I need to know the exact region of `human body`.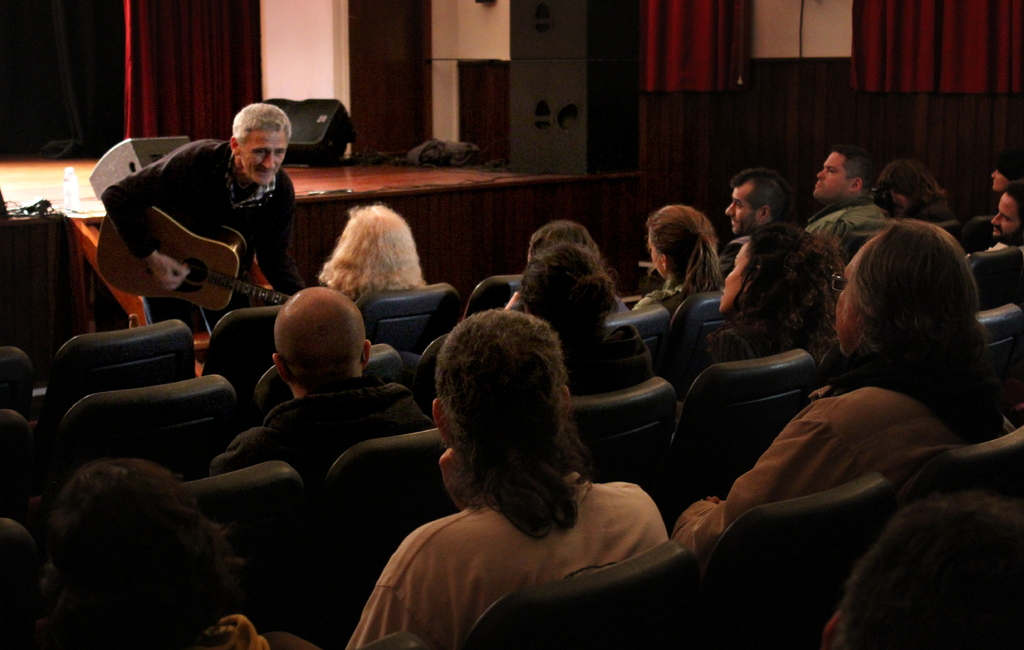
Region: {"left": 720, "top": 161, "right": 794, "bottom": 248}.
